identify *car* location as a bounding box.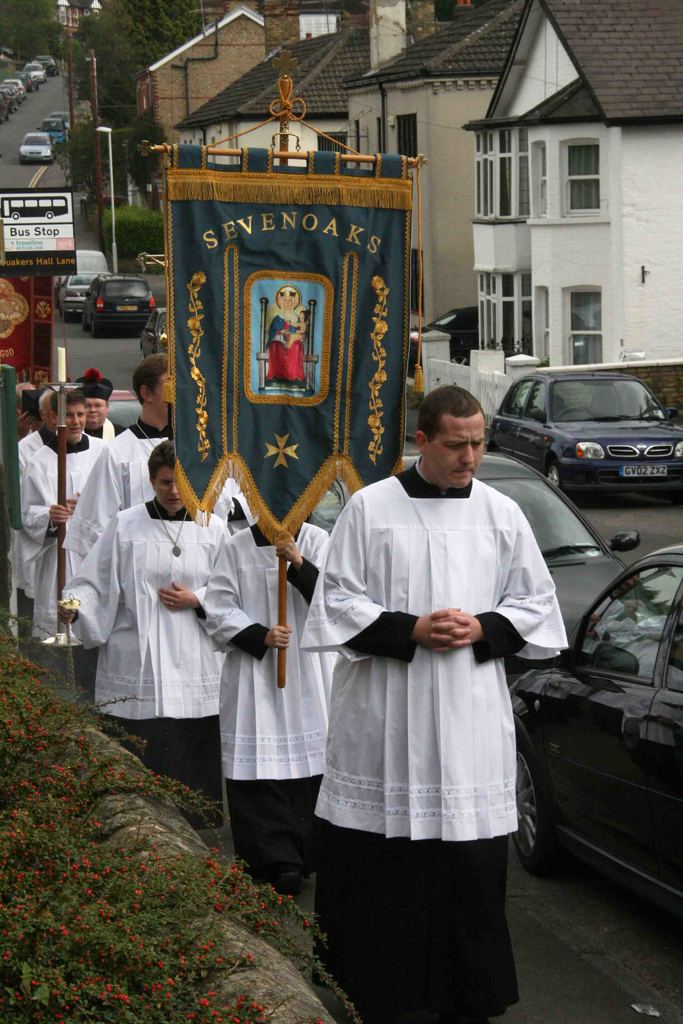
(left=73, top=252, right=111, bottom=280).
